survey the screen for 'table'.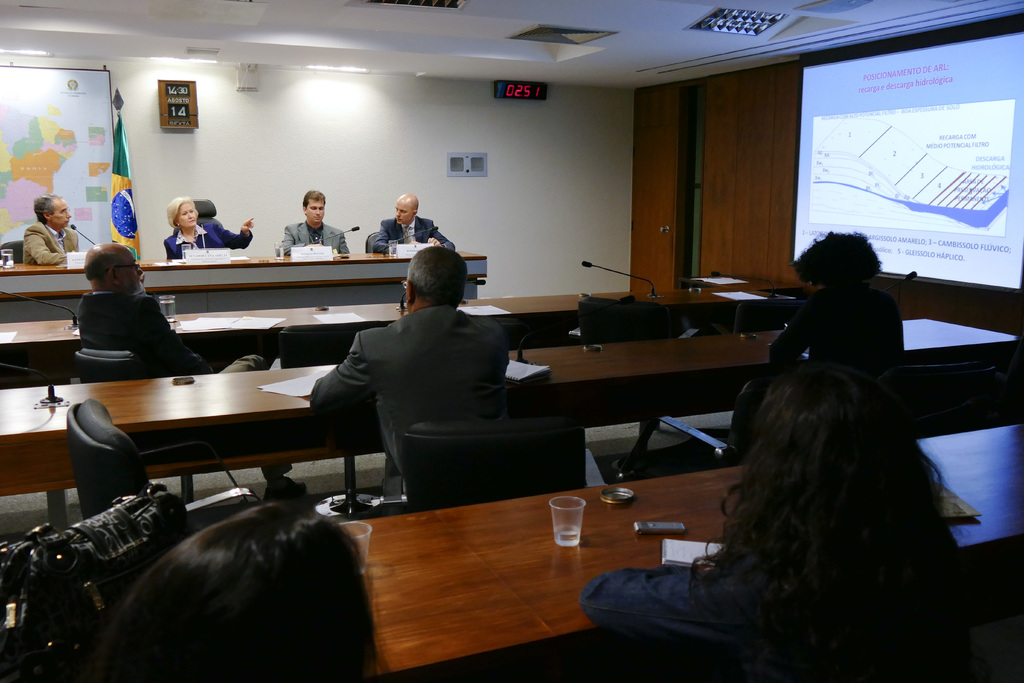
Survey found: rect(0, 251, 489, 295).
